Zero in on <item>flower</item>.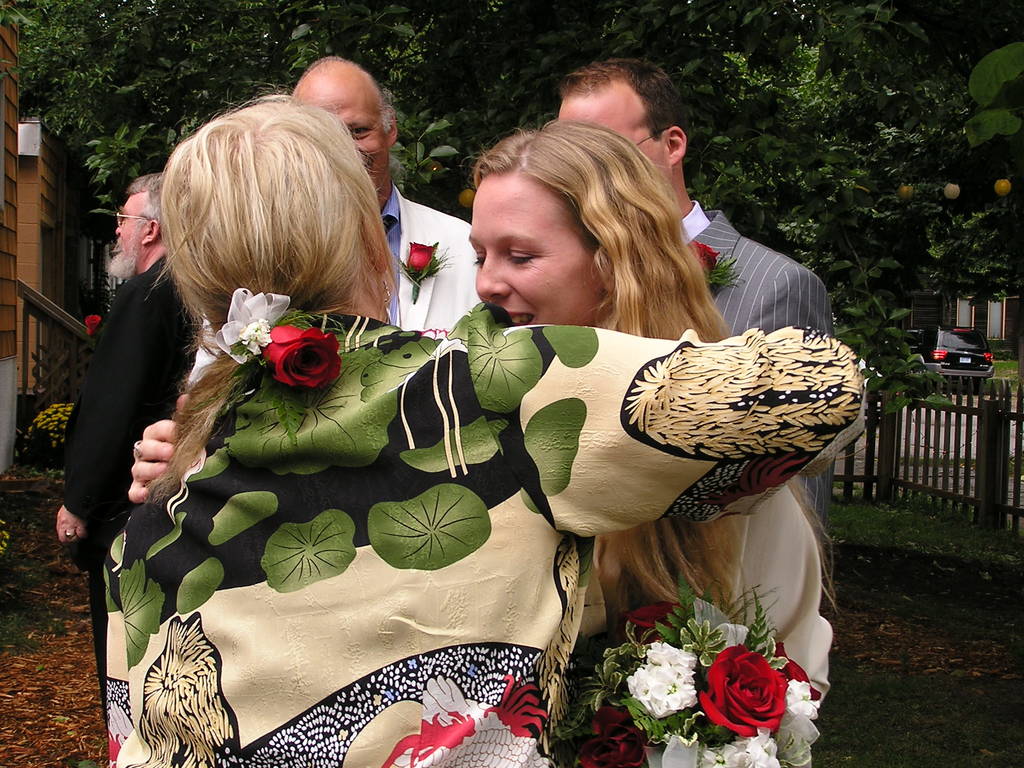
Zeroed in: detection(692, 649, 805, 748).
